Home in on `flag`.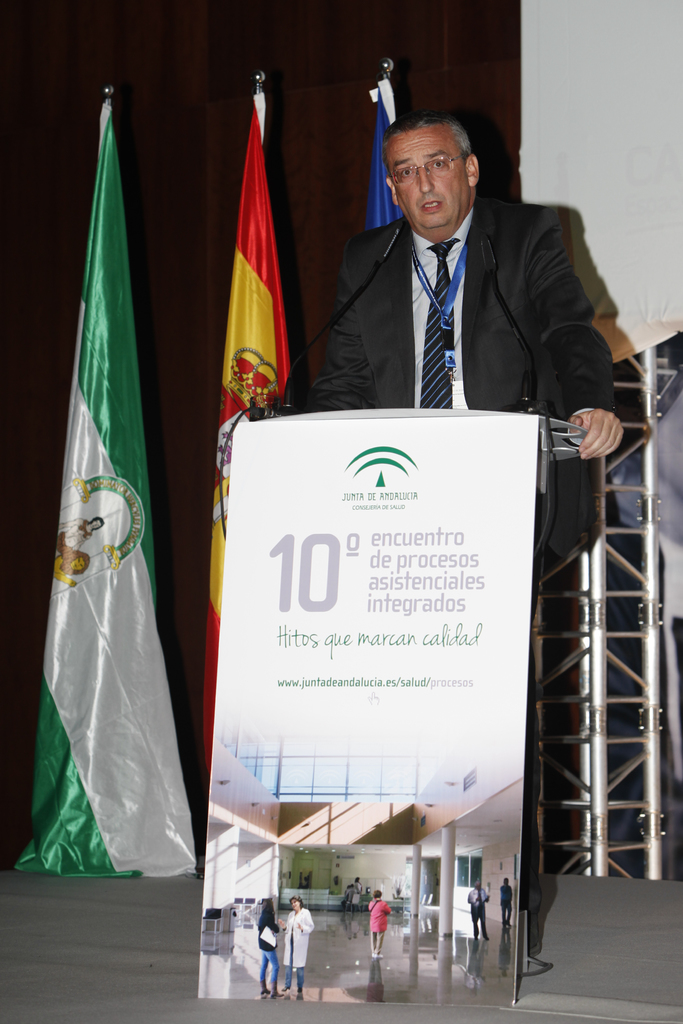
Homed in at box(210, 82, 299, 743).
